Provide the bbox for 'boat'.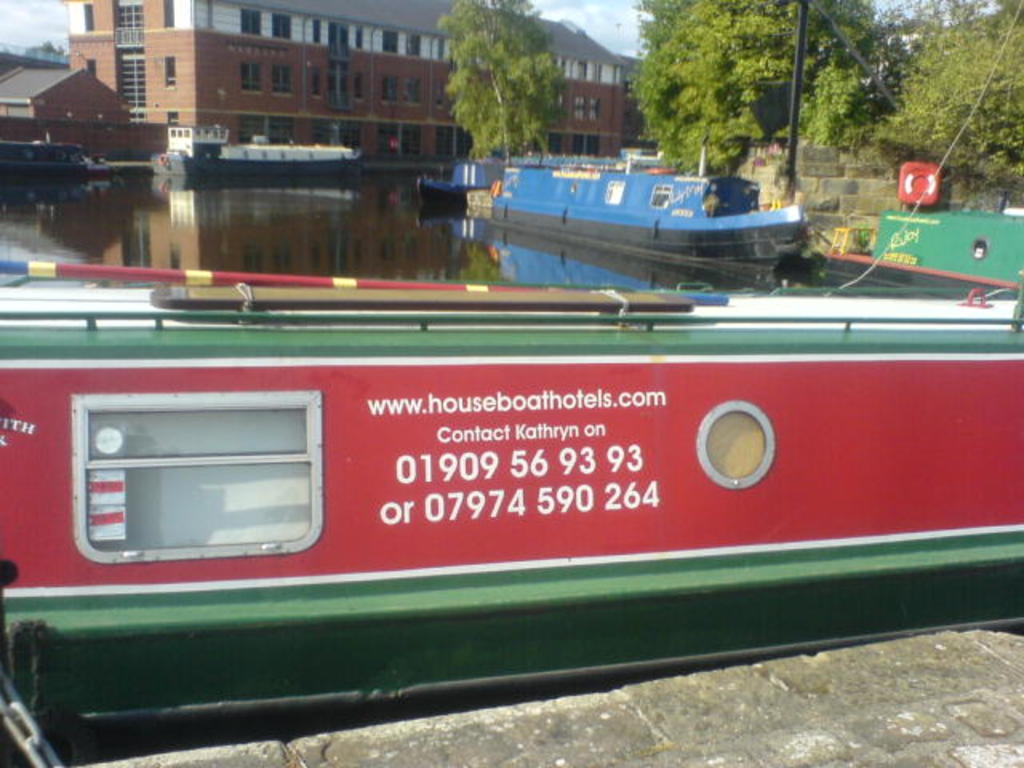
left=150, top=120, right=374, bottom=189.
